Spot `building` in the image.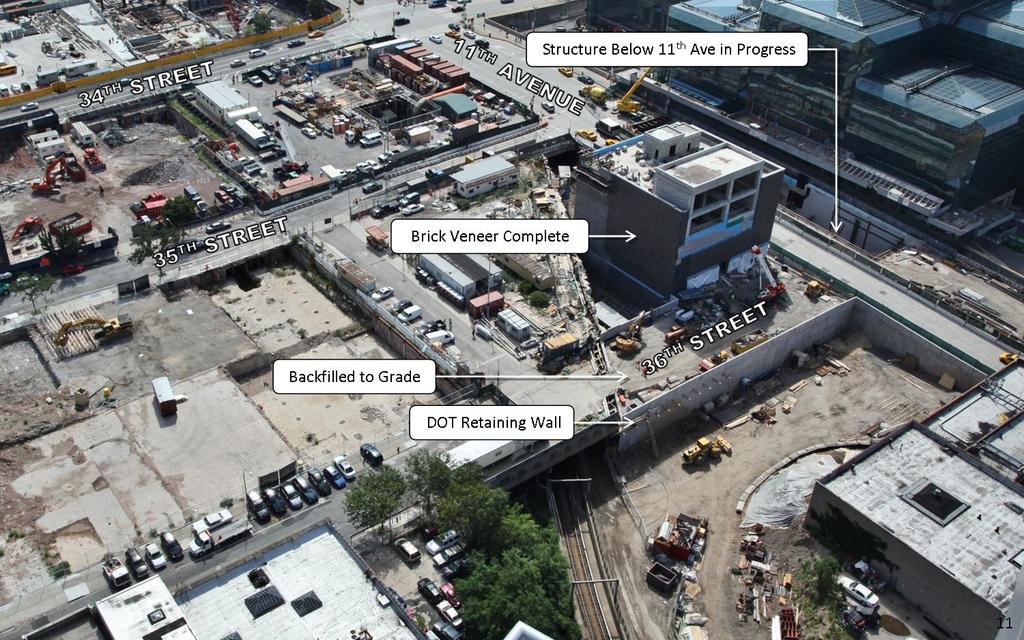
`building` found at BBox(567, 122, 782, 300).
